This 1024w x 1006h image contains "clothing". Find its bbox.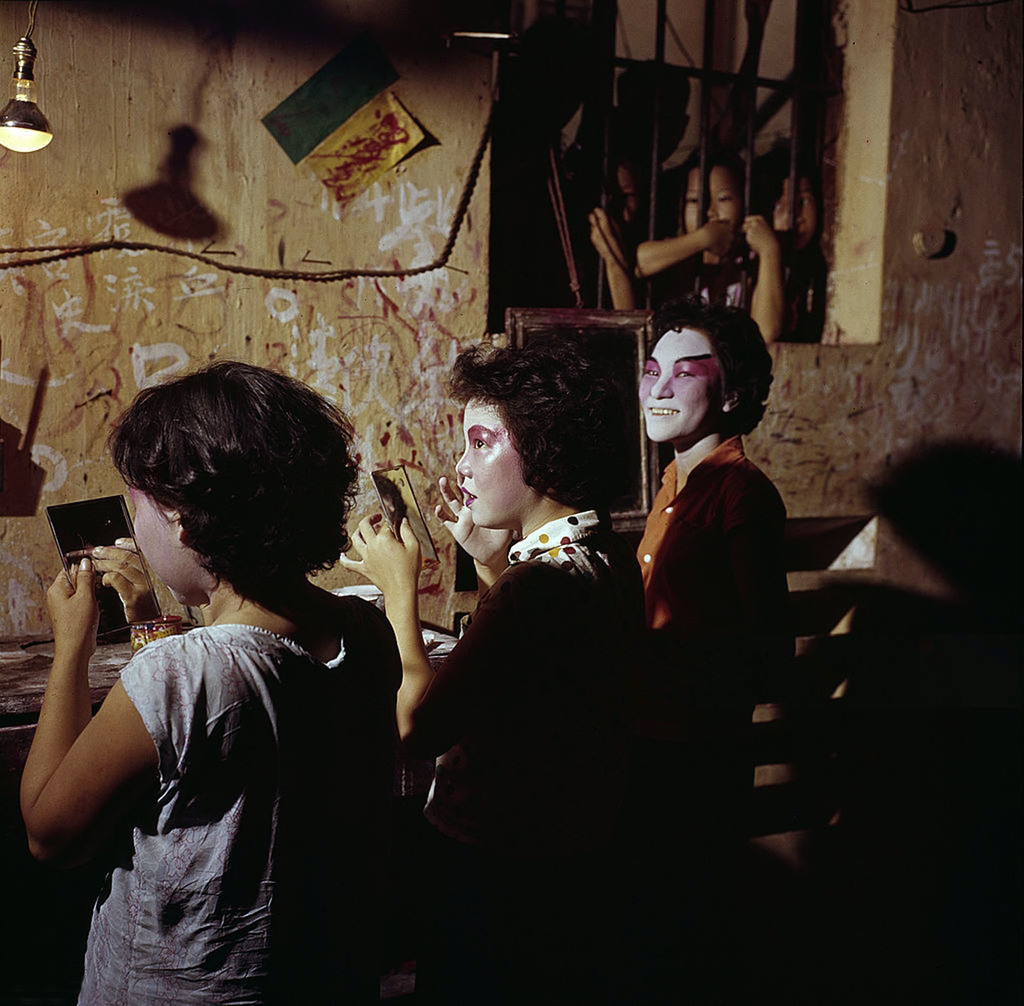
(left=630, top=438, right=739, bottom=836).
